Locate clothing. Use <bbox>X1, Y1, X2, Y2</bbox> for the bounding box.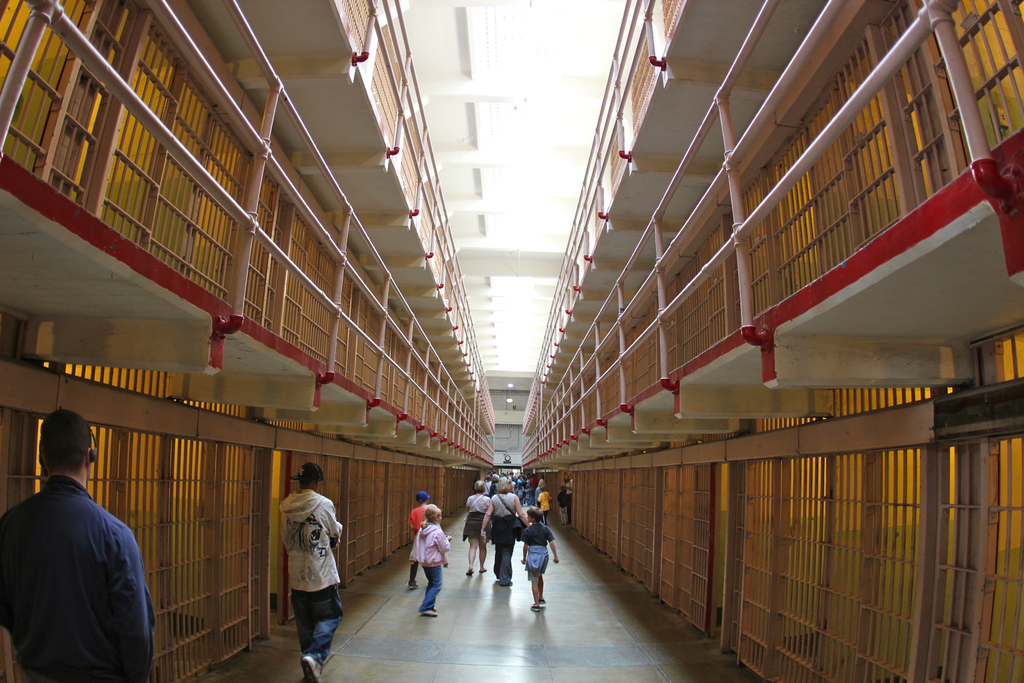
<bbox>556, 491, 569, 523</bbox>.
